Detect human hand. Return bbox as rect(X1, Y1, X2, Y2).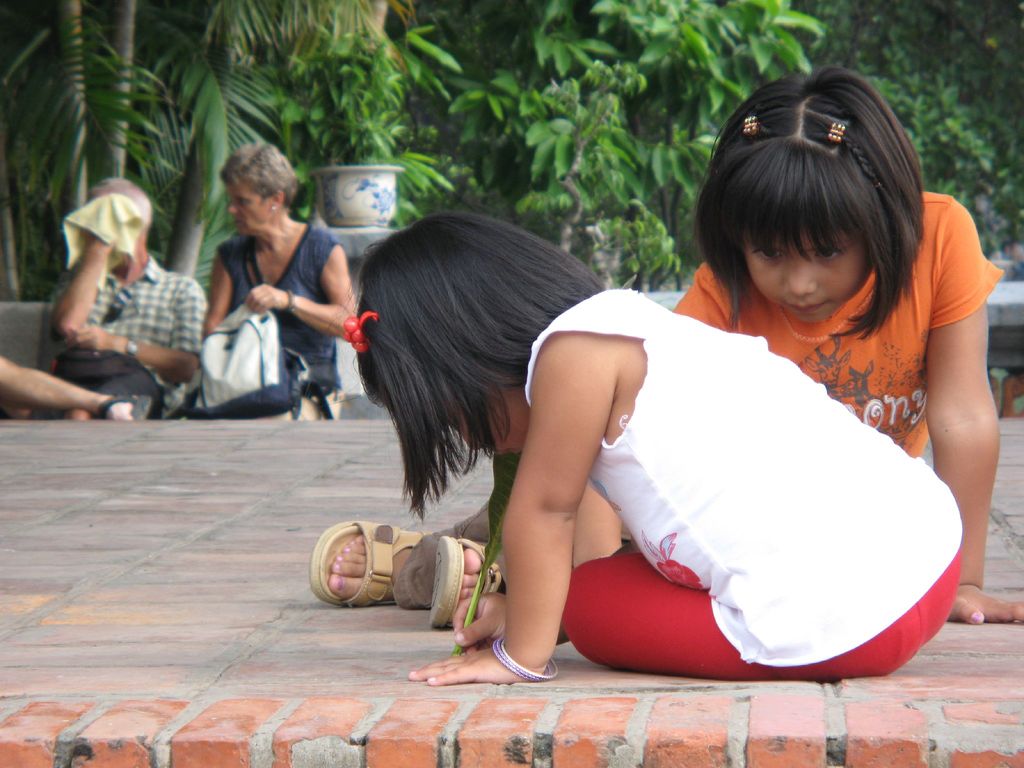
rect(69, 323, 118, 355).
